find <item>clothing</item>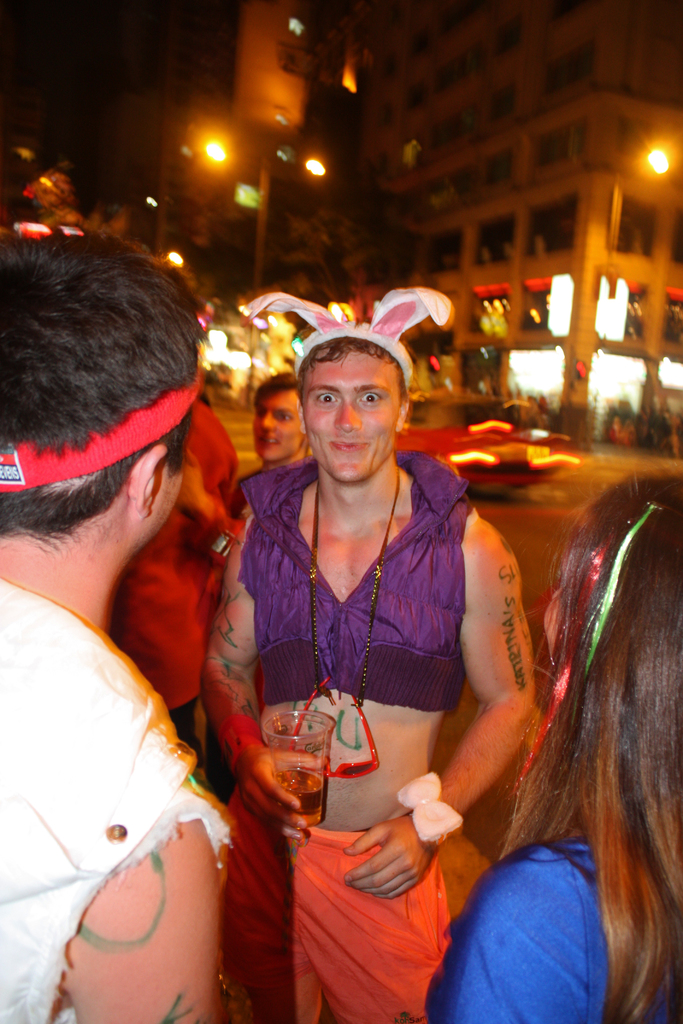
[233, 447, 475, 699]
